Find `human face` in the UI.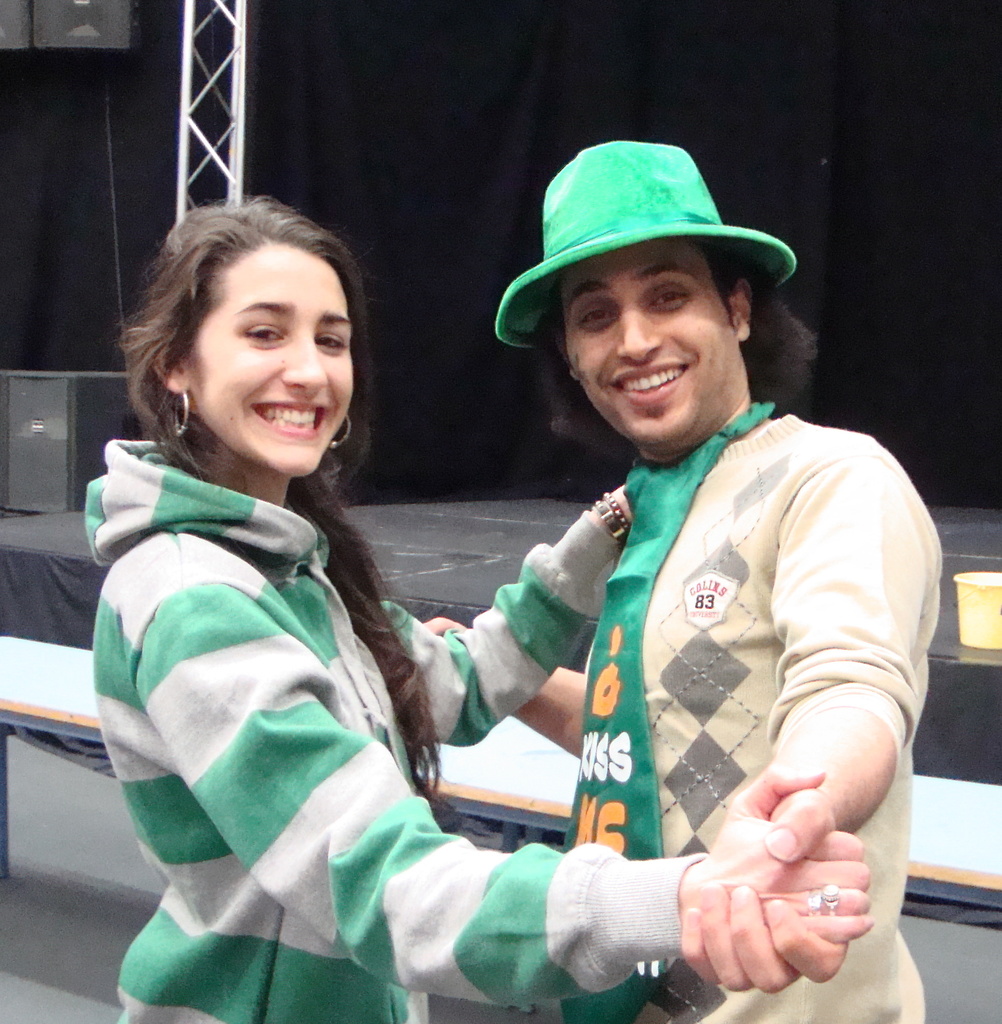
UI element at bbox(191, 239, 357, 471).
